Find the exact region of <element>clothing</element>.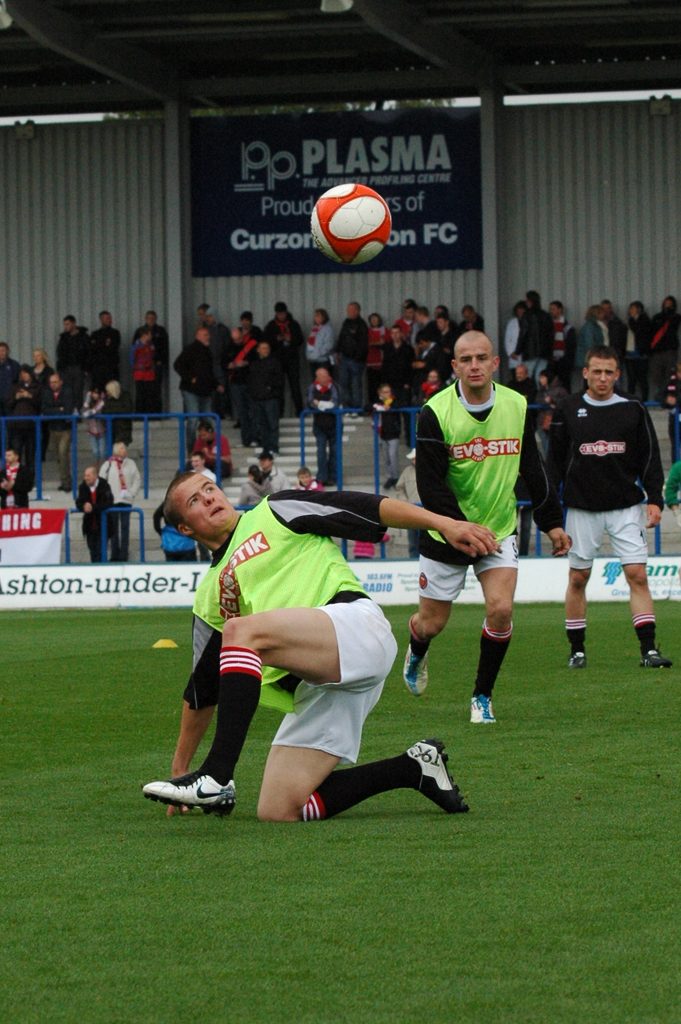
Exact region: <bbox>249, 464, 294, 506</bbox>.
